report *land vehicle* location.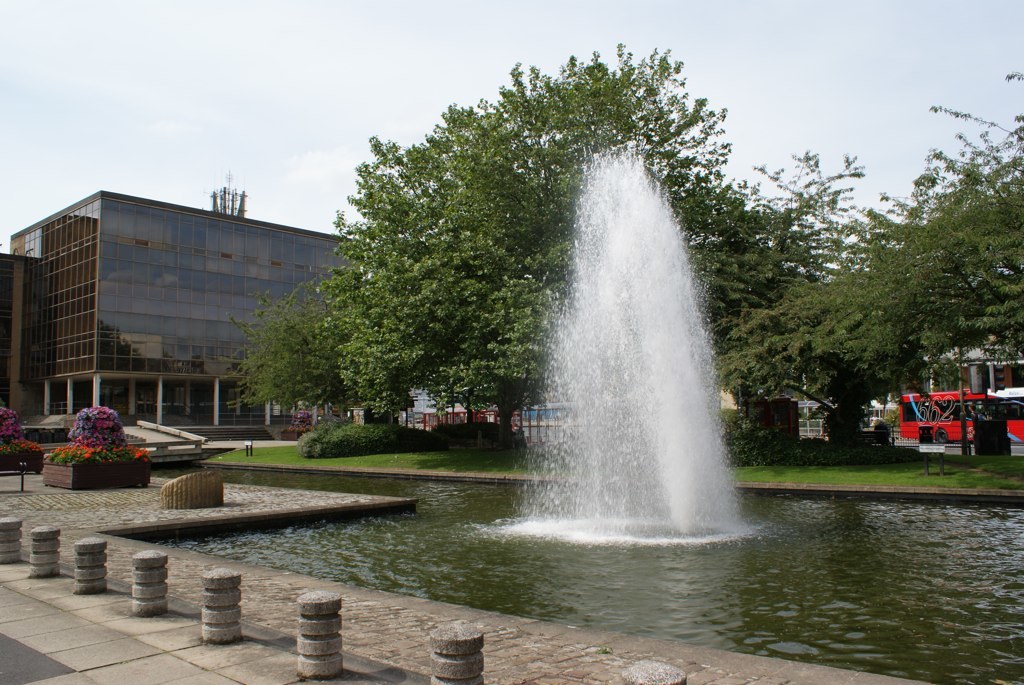
Report: select_region(897, 393, 1023, 448).
